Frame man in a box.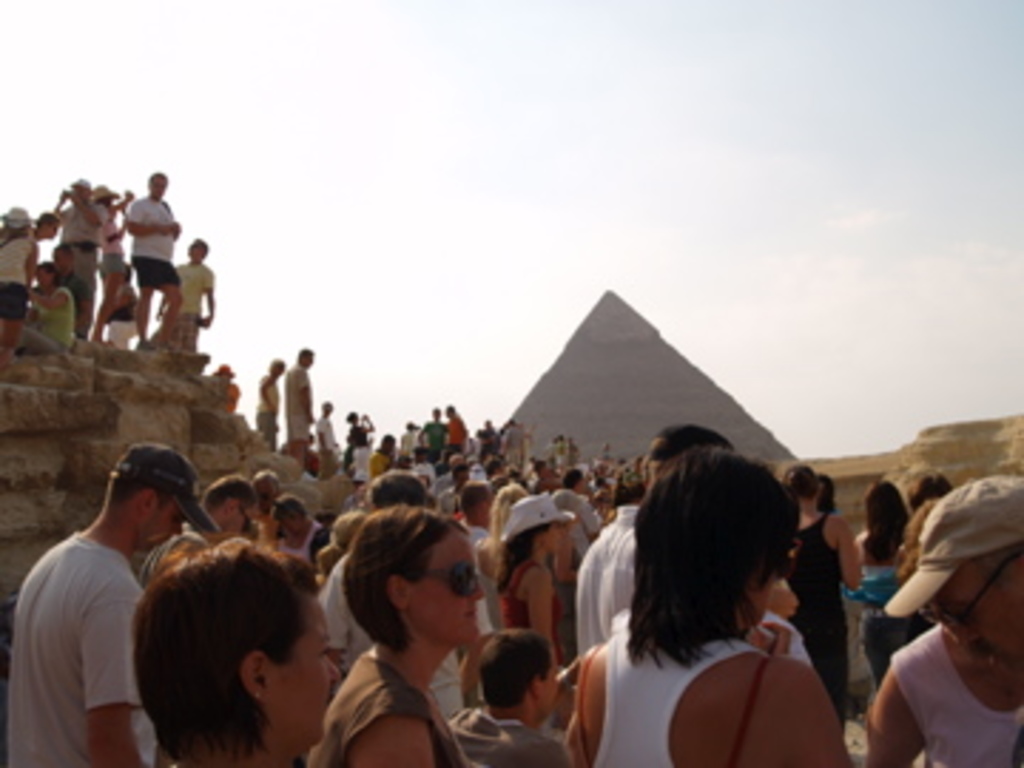
<region>907, 481, 1021, 765</region>.
